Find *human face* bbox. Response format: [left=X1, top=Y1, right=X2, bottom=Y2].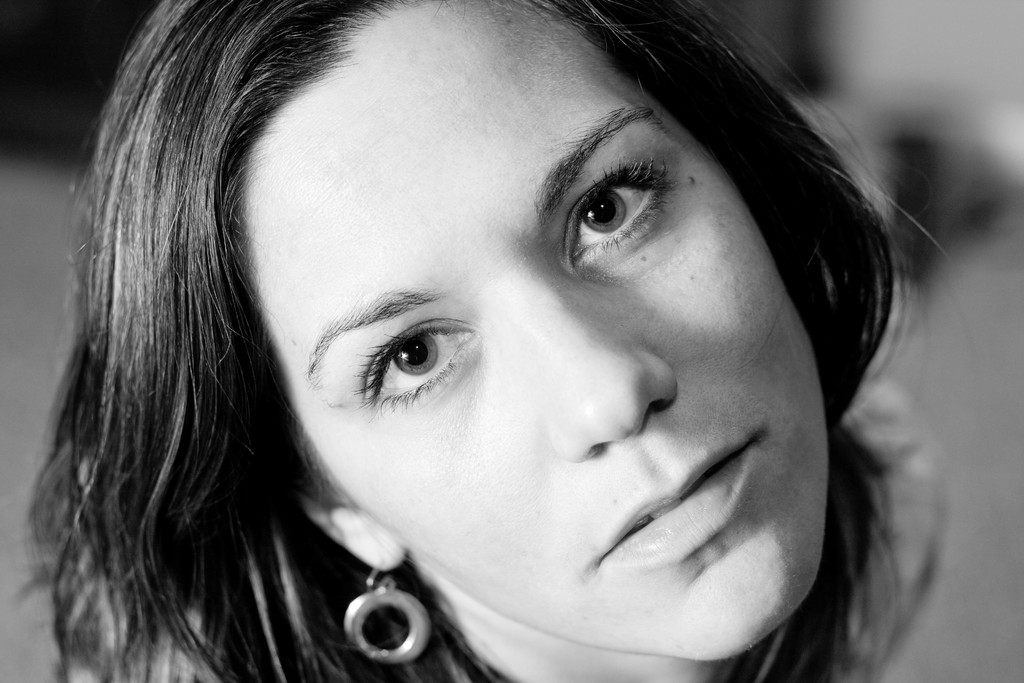
[left=241, top=0, right=824, bottom=672].
